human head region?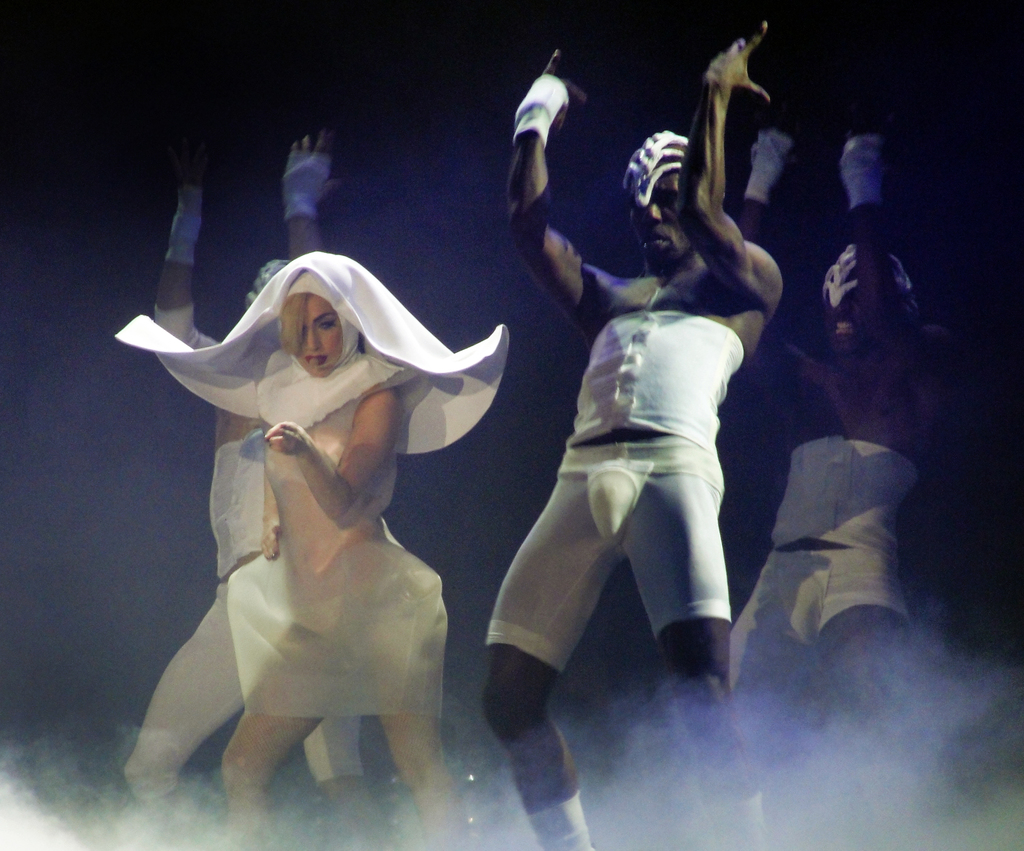
left=624, top=127, right=696, bottom=268
